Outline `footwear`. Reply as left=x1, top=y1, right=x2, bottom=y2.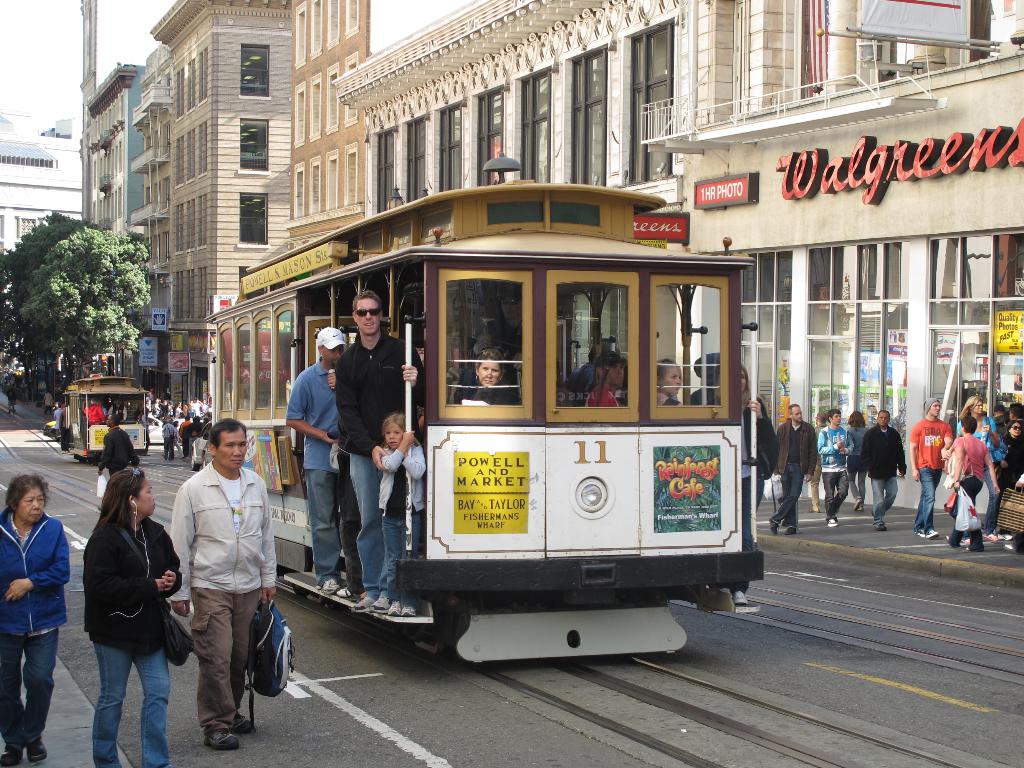
left=0, top=741, right=22, bottom=767.
